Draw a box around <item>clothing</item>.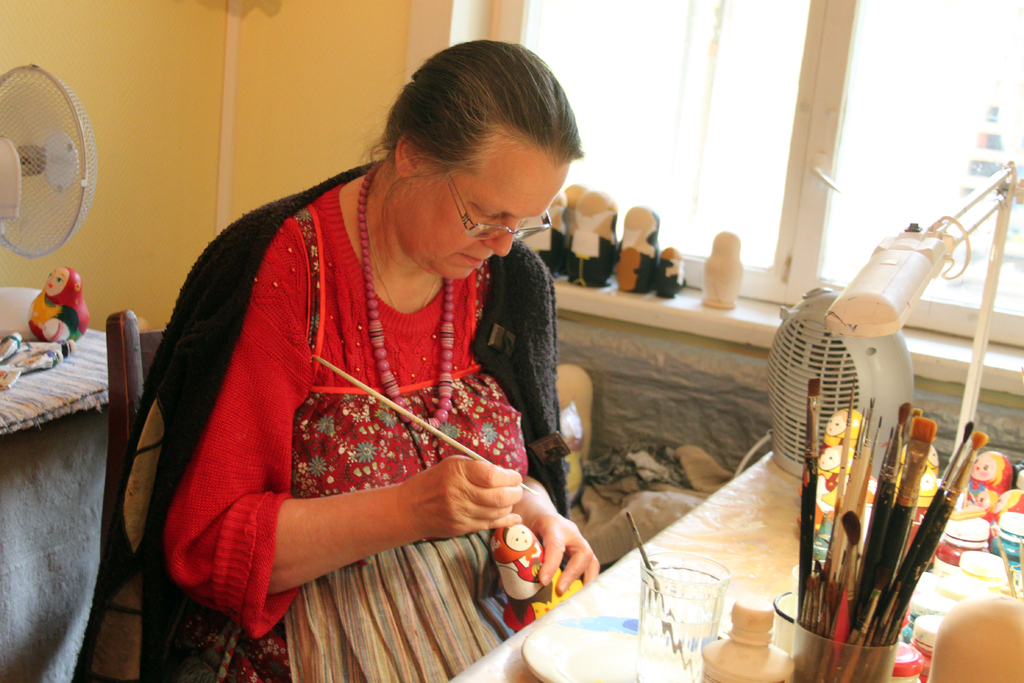
97/158/621/682.
